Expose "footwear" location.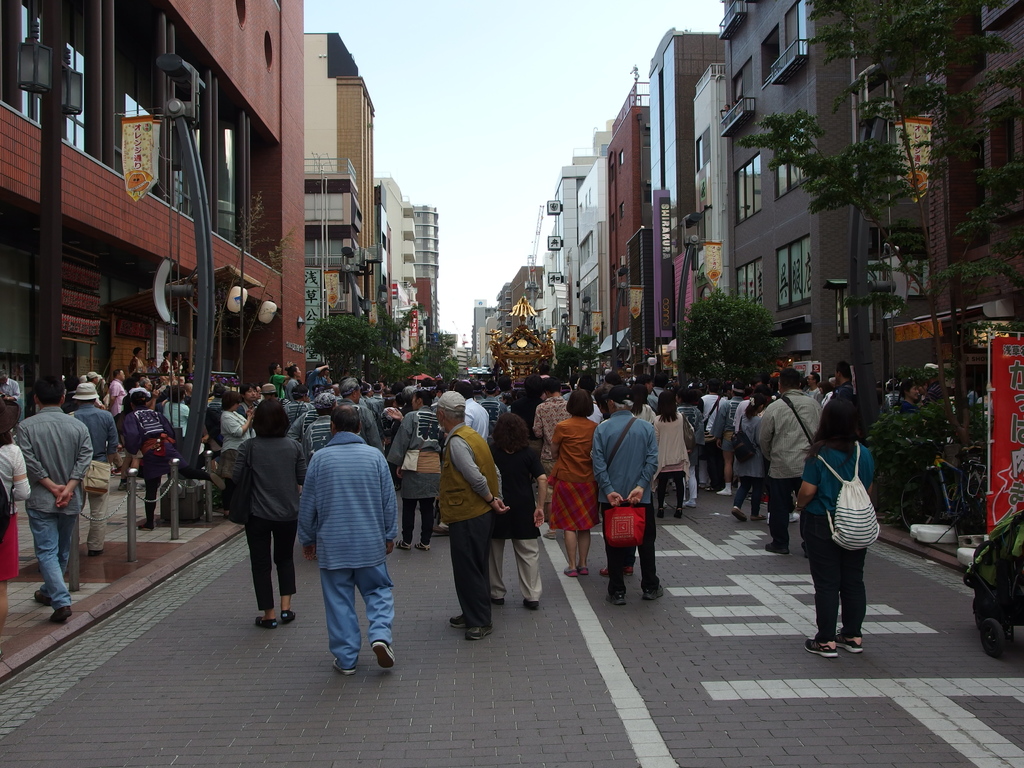
Exposed at [x1=449, y1=614, x2=468, y2=628].
